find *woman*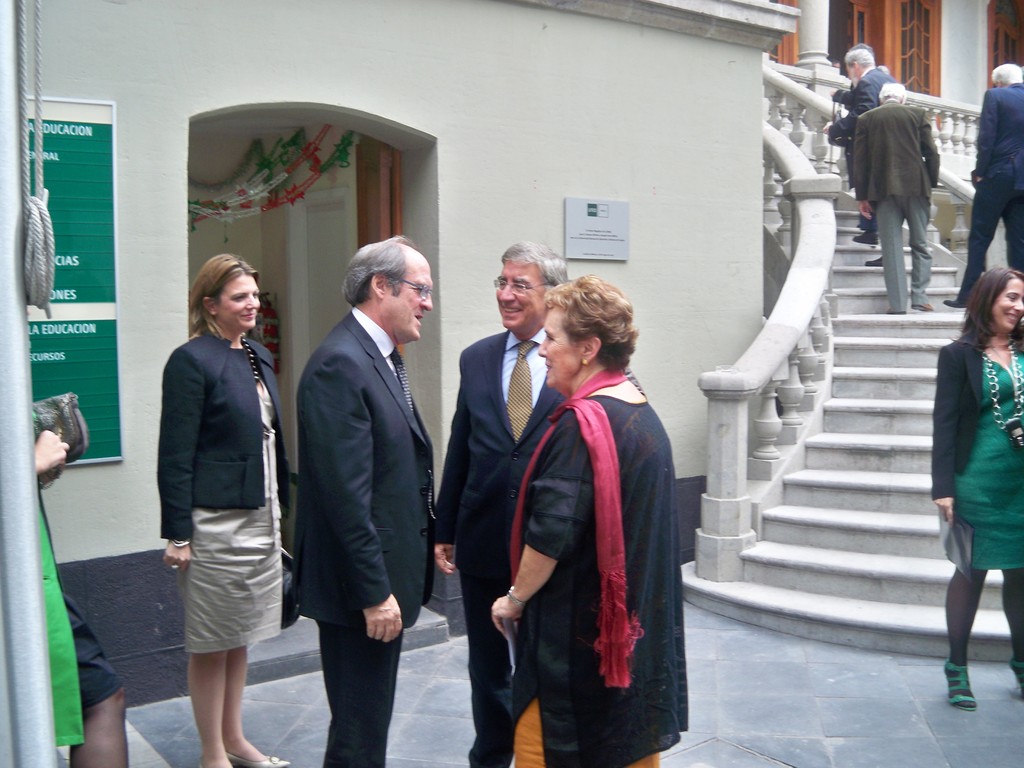
929 267 1023 714
